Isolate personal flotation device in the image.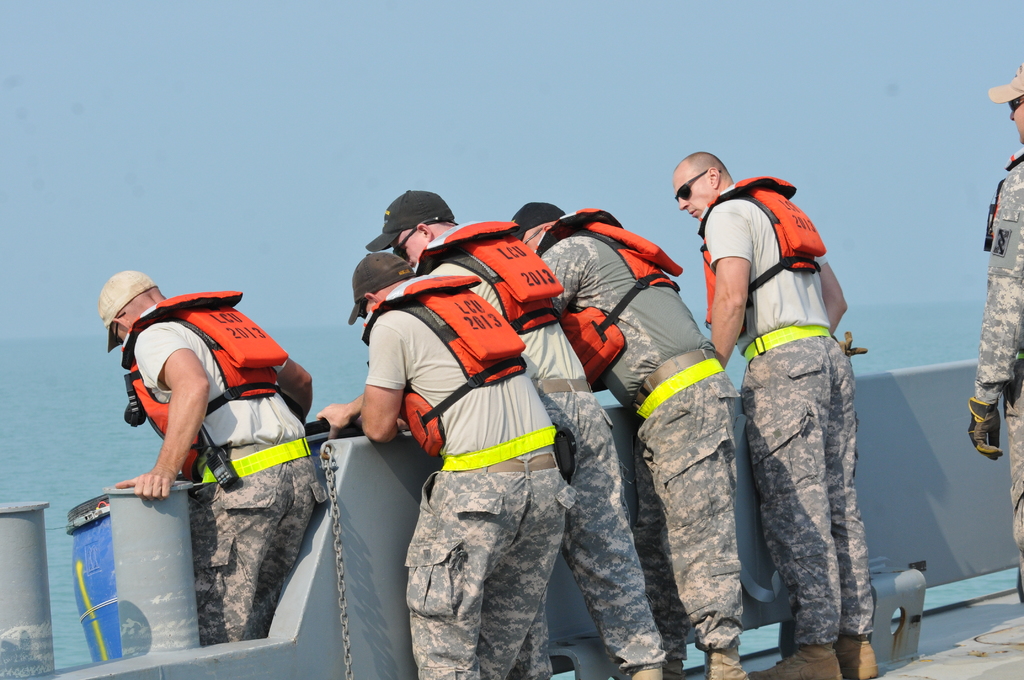
Isolated region: [123,293,285,482].
